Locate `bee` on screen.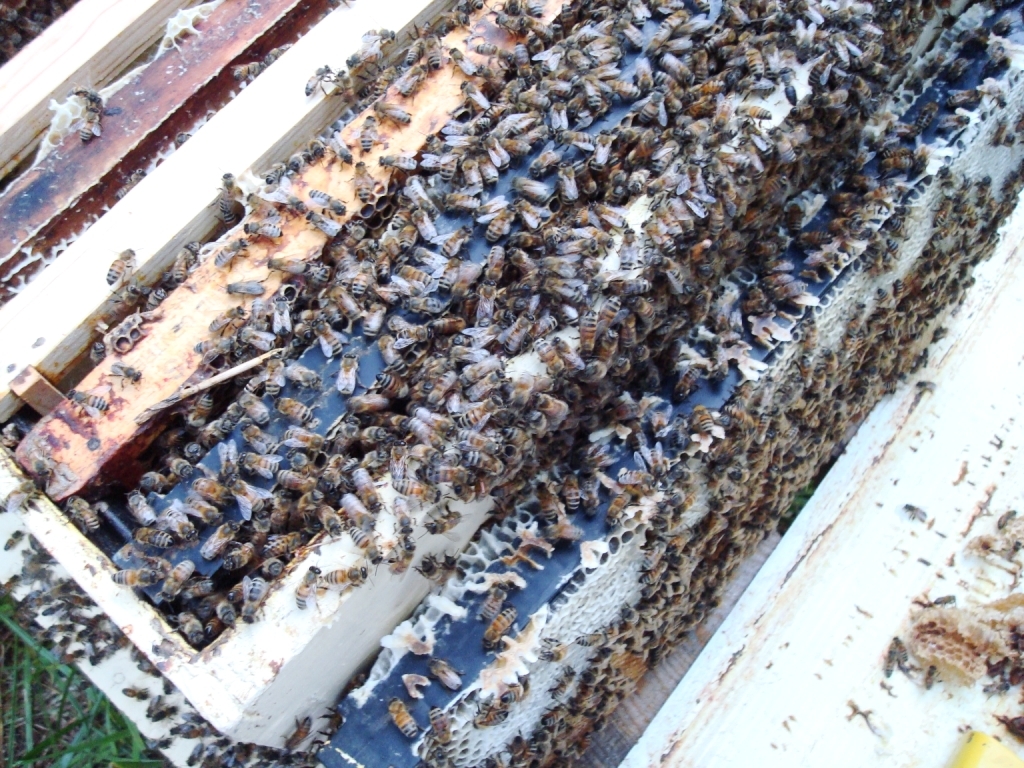
On screen at {"left": 217, "top": 195, "right": 236, "bottom": 233}.
